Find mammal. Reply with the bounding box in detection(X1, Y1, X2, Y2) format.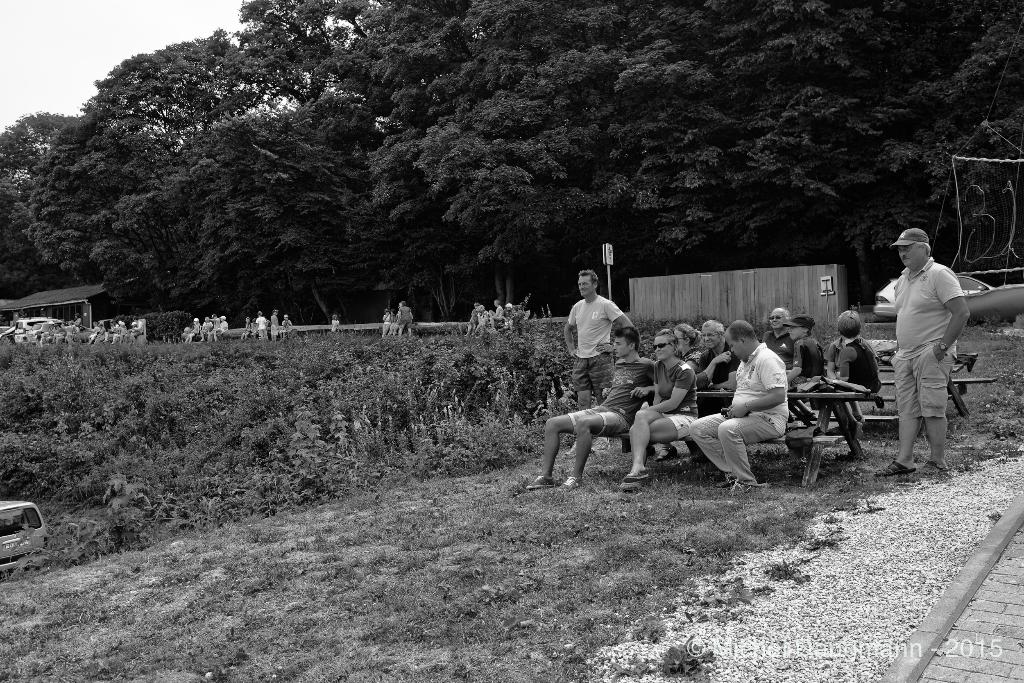
detection(475, 307, 485, 337).
